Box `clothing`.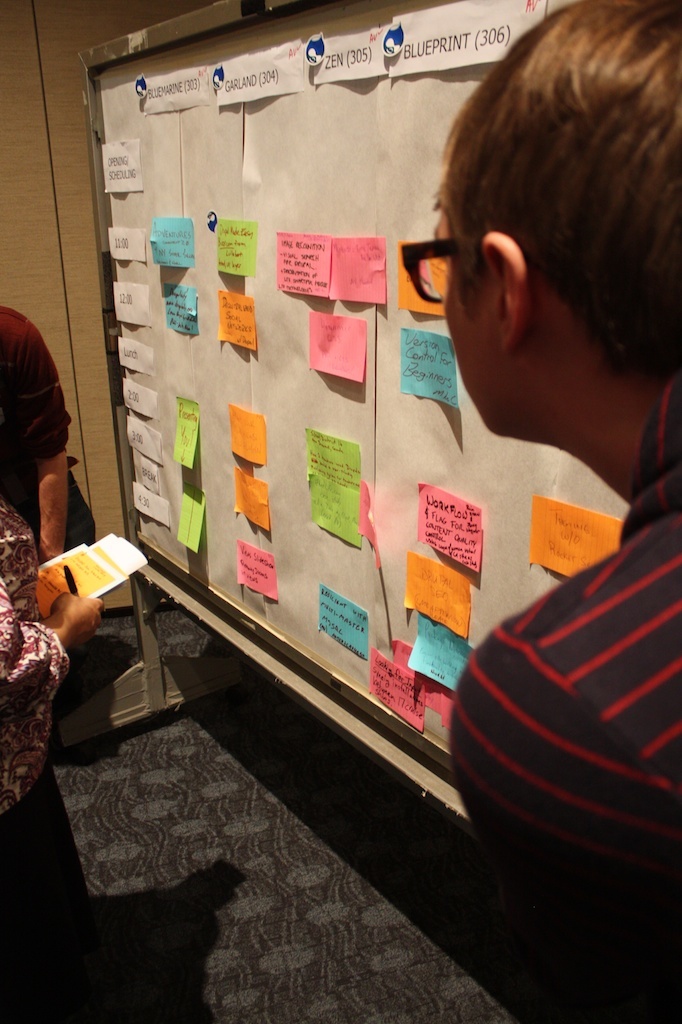
bbox(446, 469, 681, 994).
